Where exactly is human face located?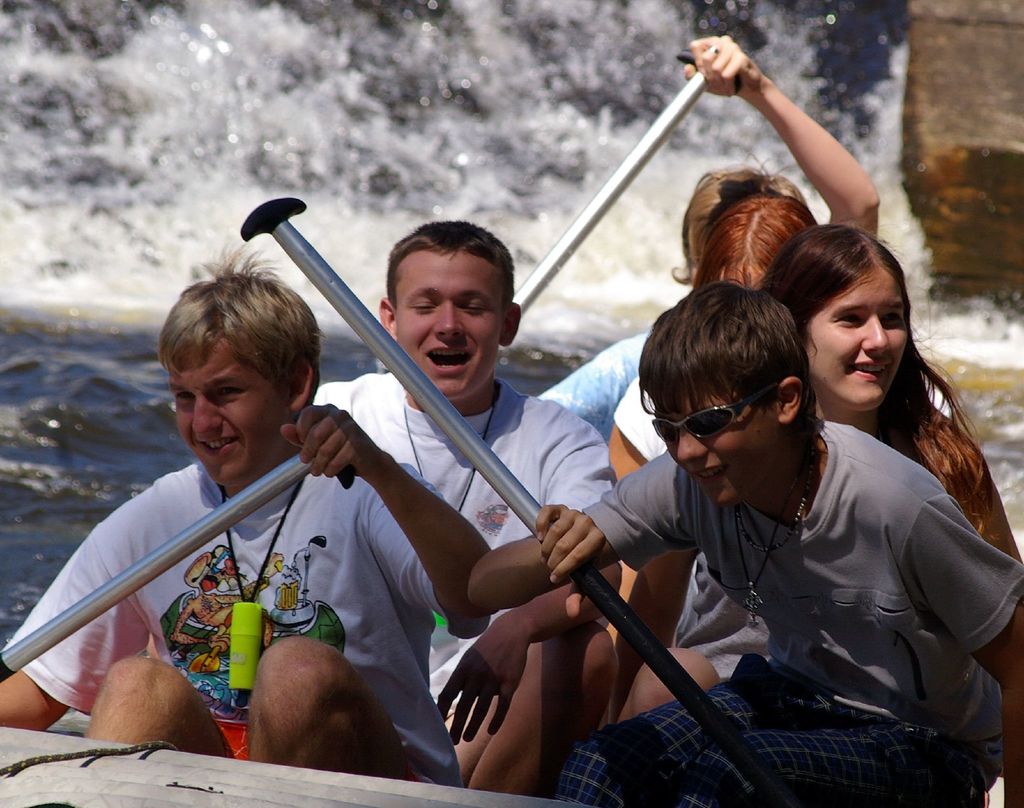
Its bounding box is x1=804 y1=277 x2=914 y2=408.
